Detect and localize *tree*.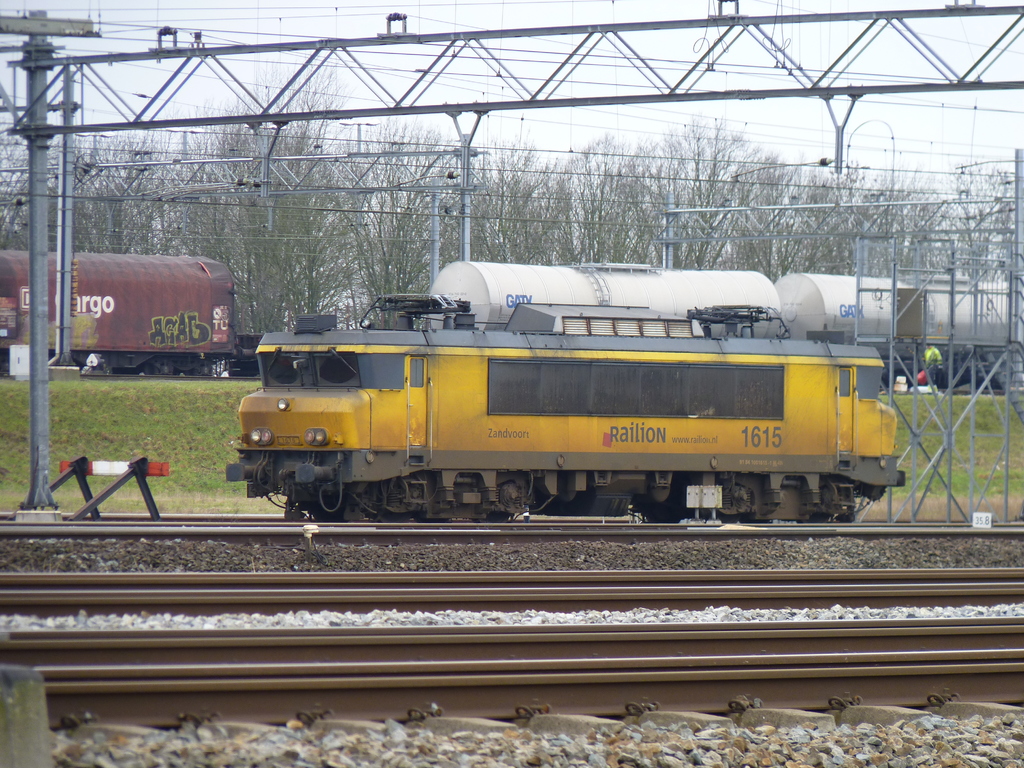
Localized at <region>936, 161, 1011, 268</region>.
